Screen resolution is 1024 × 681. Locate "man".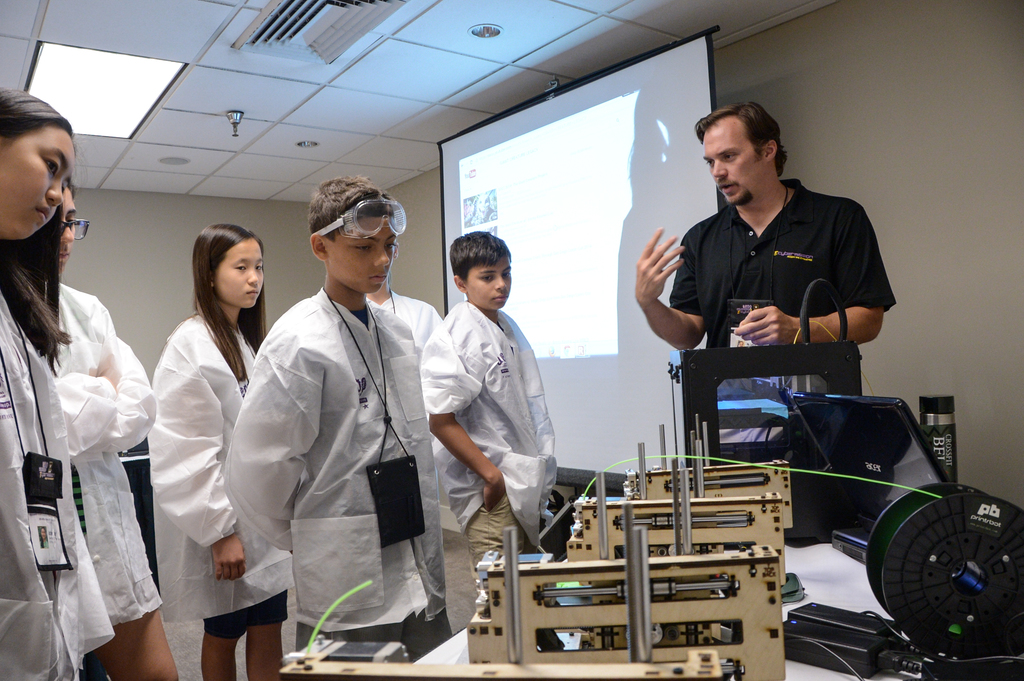
[x1=633, y1=103, x2=890, y2=477].
